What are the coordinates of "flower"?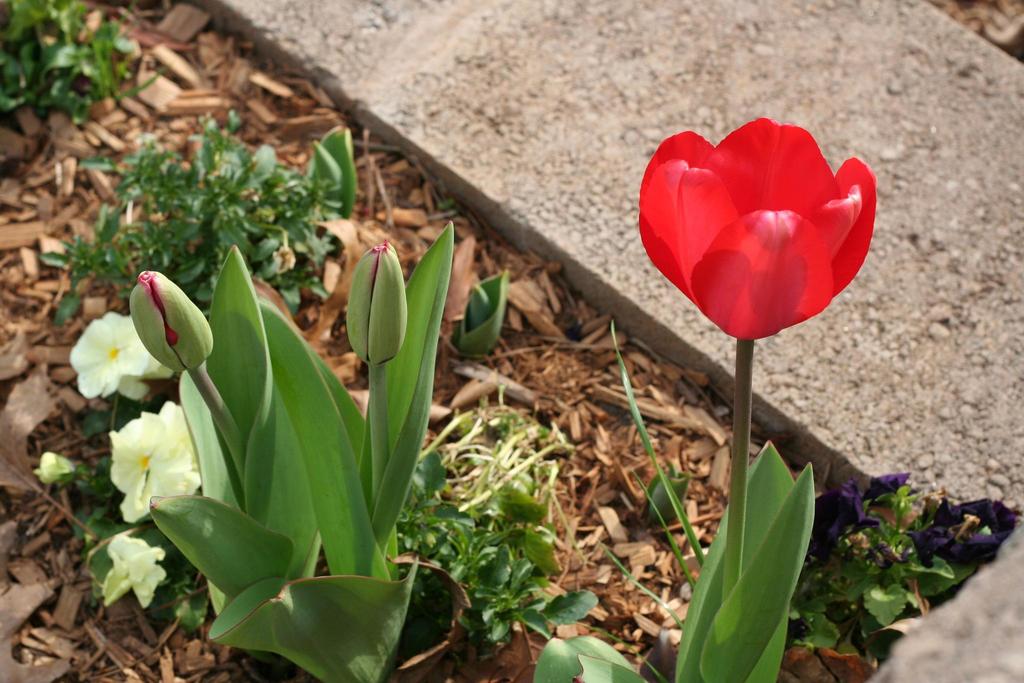
select_region(102, 534, 169, 608).
